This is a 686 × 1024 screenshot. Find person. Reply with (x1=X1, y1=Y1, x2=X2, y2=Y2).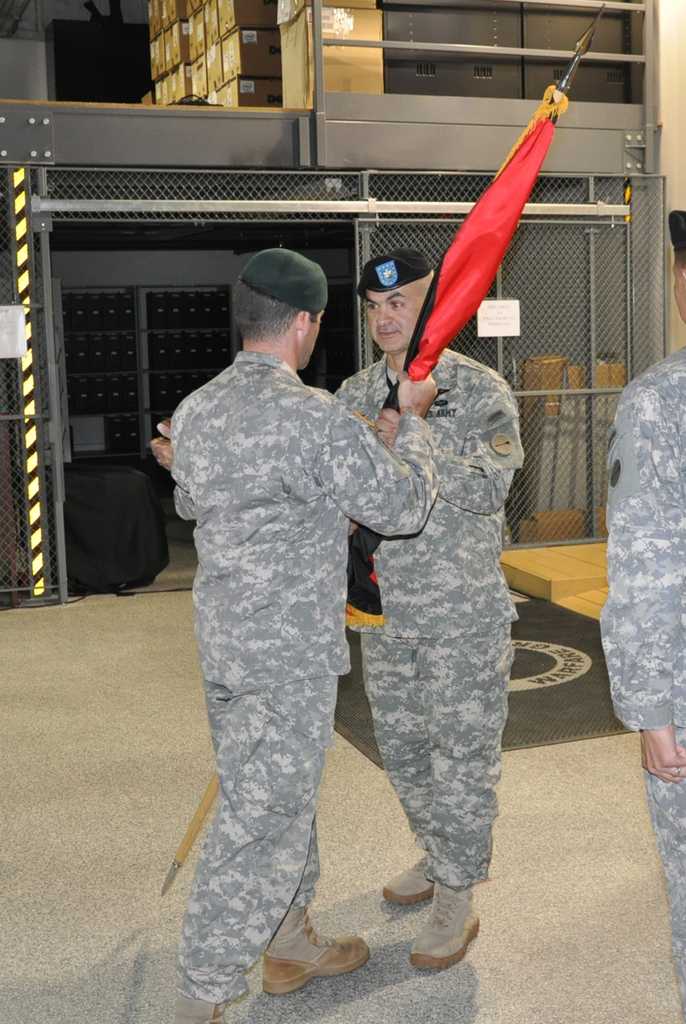
(x1=594, y1=210, x2=685, y2=1020).
